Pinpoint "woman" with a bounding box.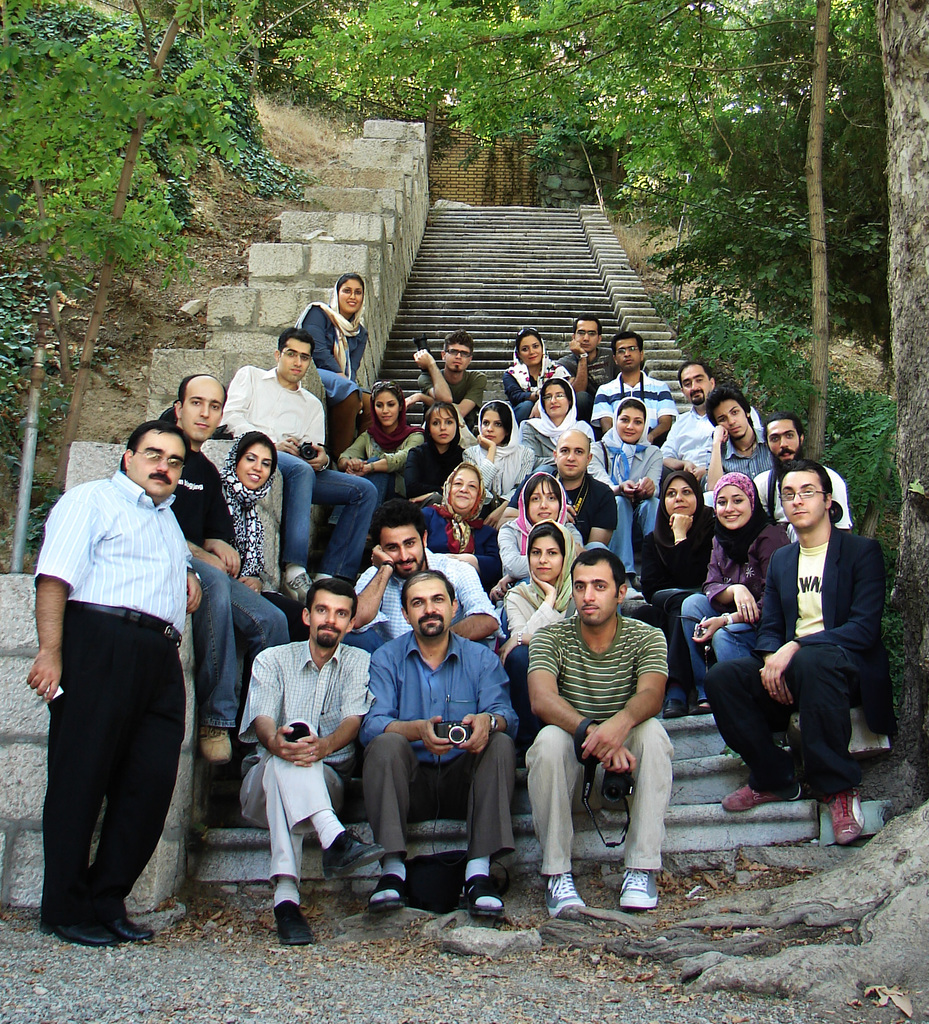
464 398 538 517.
